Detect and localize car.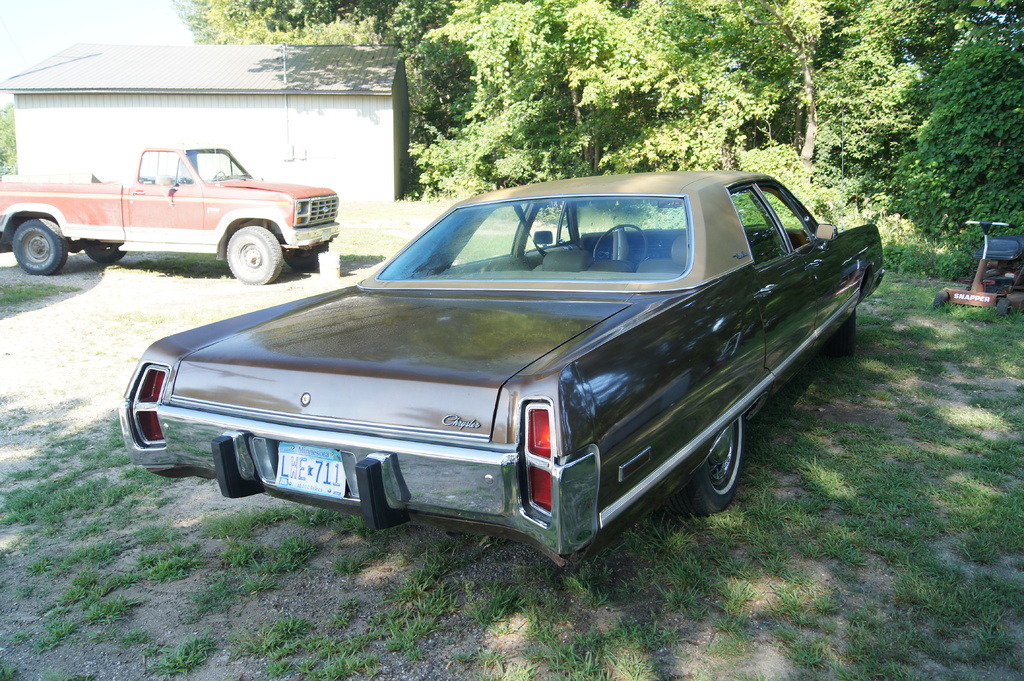
Localized at select_region(120, 170, 886, 568).
